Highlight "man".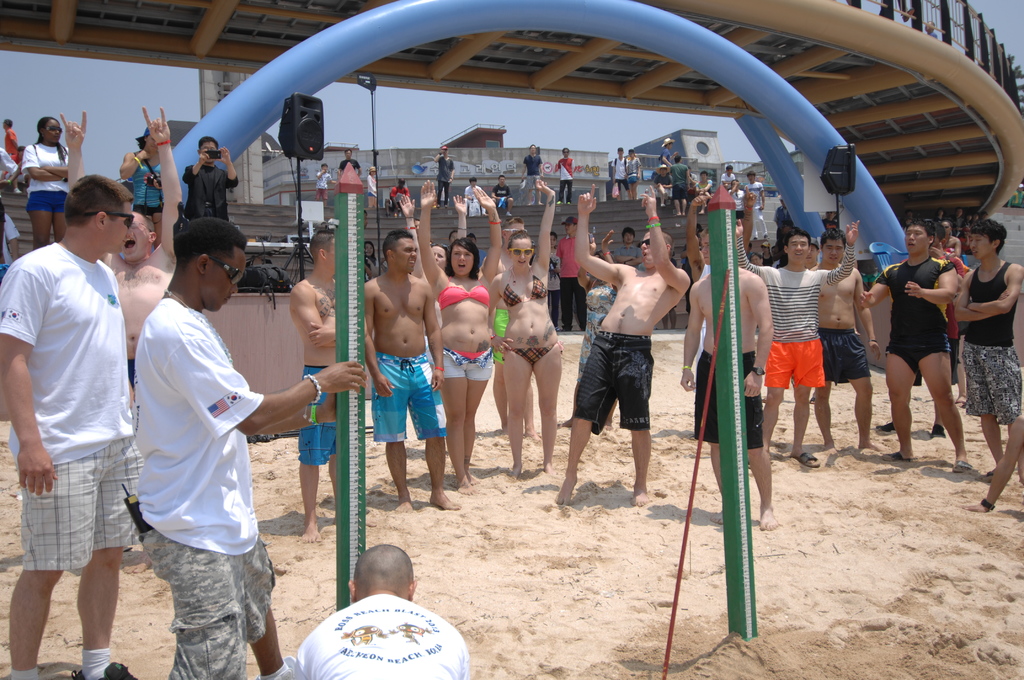
Highlighted region: (14, 145, 28, 195).
